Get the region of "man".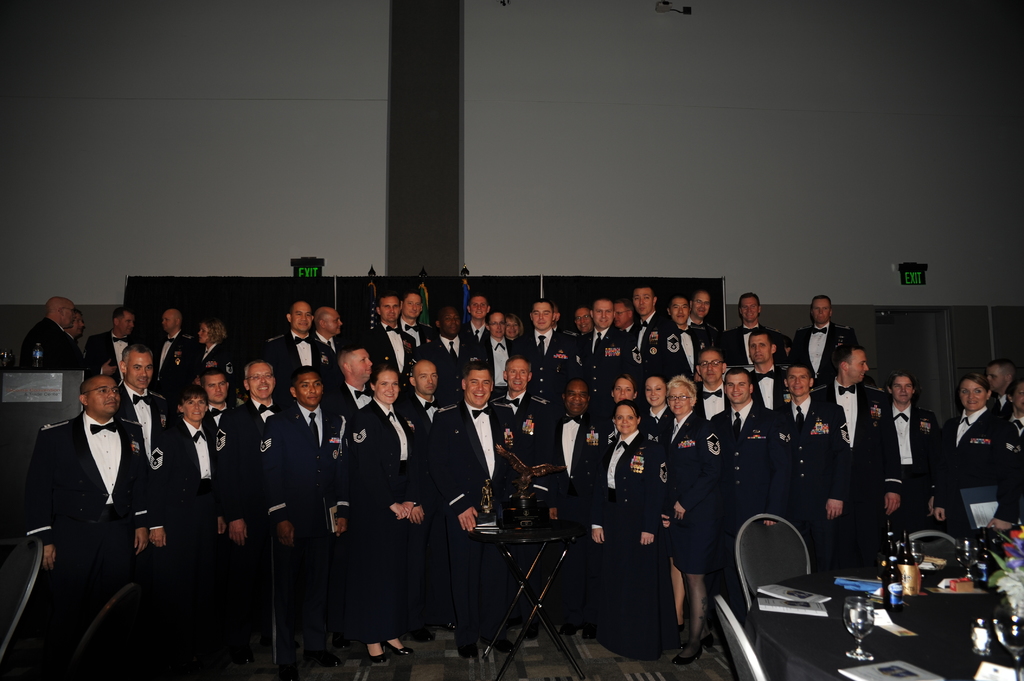
692/348/735/426.
